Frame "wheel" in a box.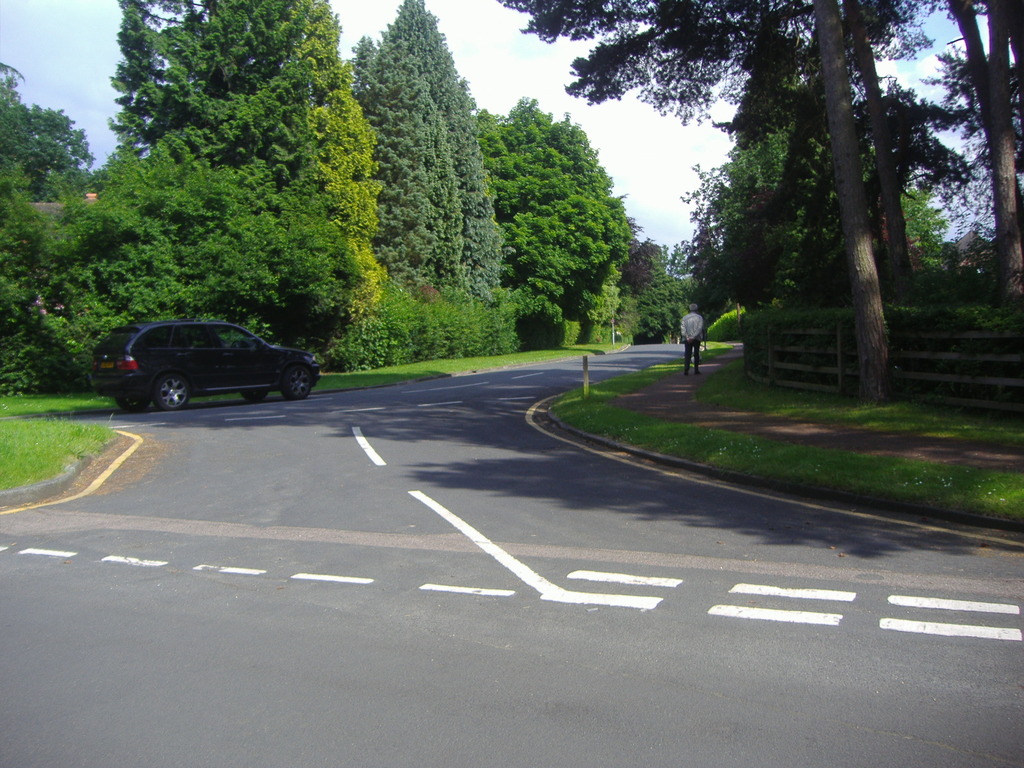
<region>157, 377, 191, 412</region>.
